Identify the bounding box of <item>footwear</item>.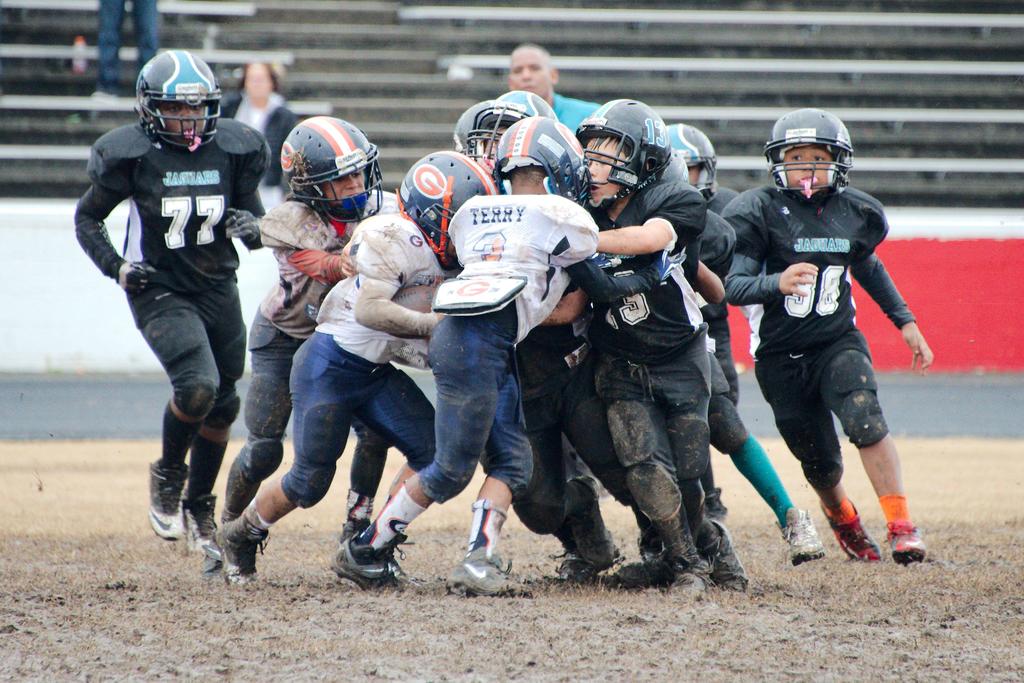
select_region(817, 490, 876, 565).
